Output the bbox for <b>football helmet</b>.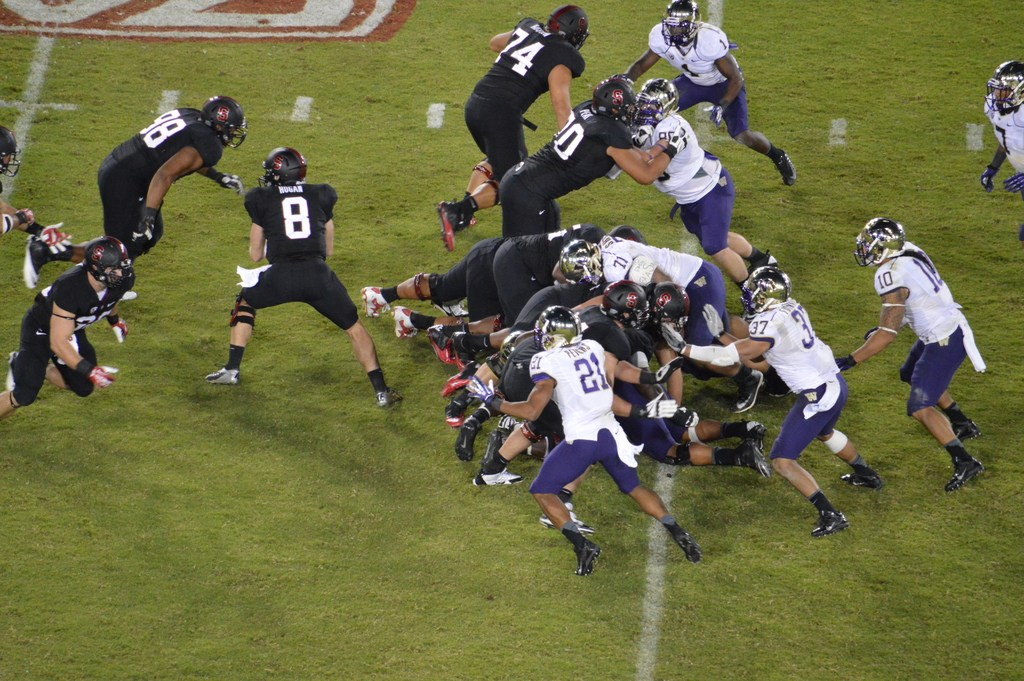
{"left": 742, "top": 265, "right": 790, "bottom": 316}.
